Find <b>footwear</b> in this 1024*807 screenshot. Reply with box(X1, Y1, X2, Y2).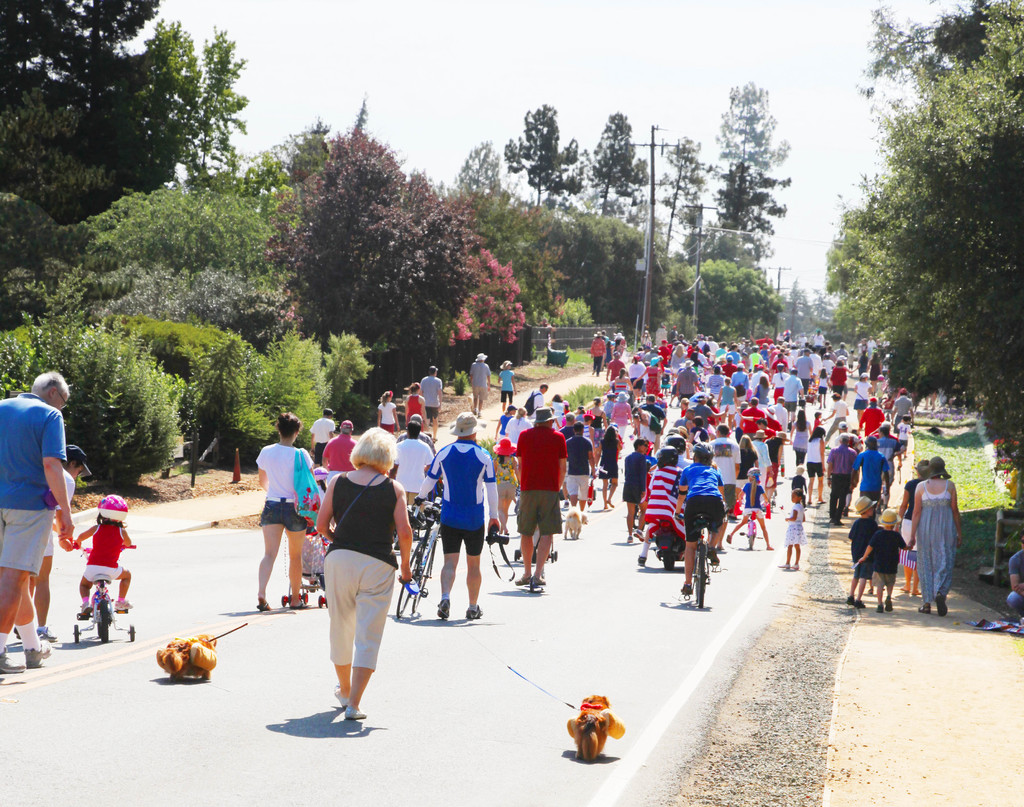
box(333, 684, 352, 705).
